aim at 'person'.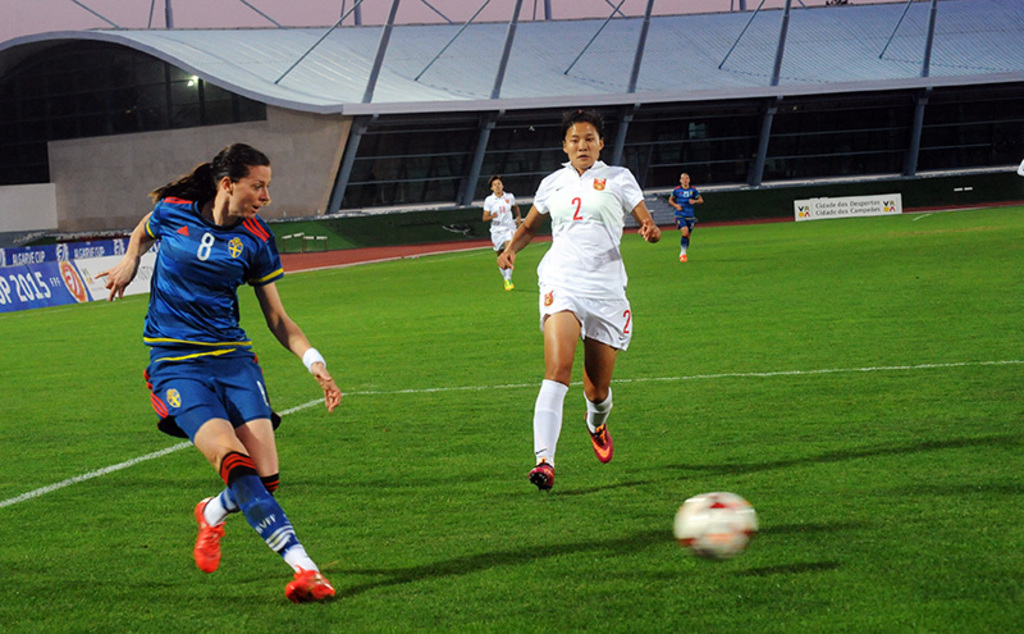
Aimed at Rect(125, 140, 330, 611).
